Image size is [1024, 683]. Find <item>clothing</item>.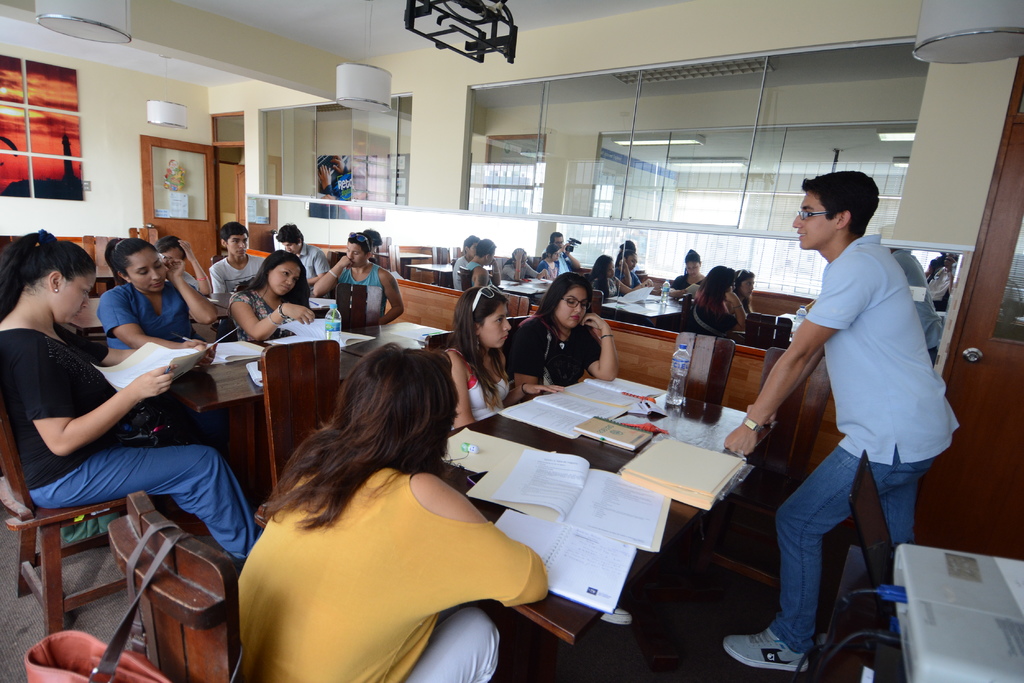
[x1=687, y1=294, x2=740, y2=343].
